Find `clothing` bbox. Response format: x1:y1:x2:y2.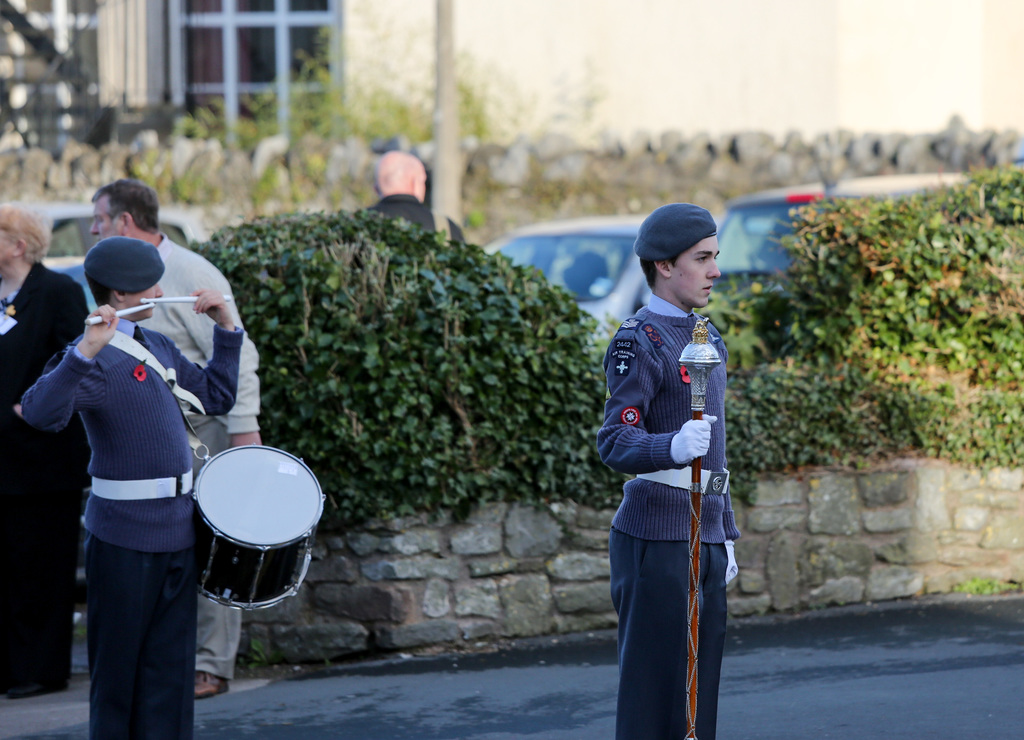
99:235:263:680.
